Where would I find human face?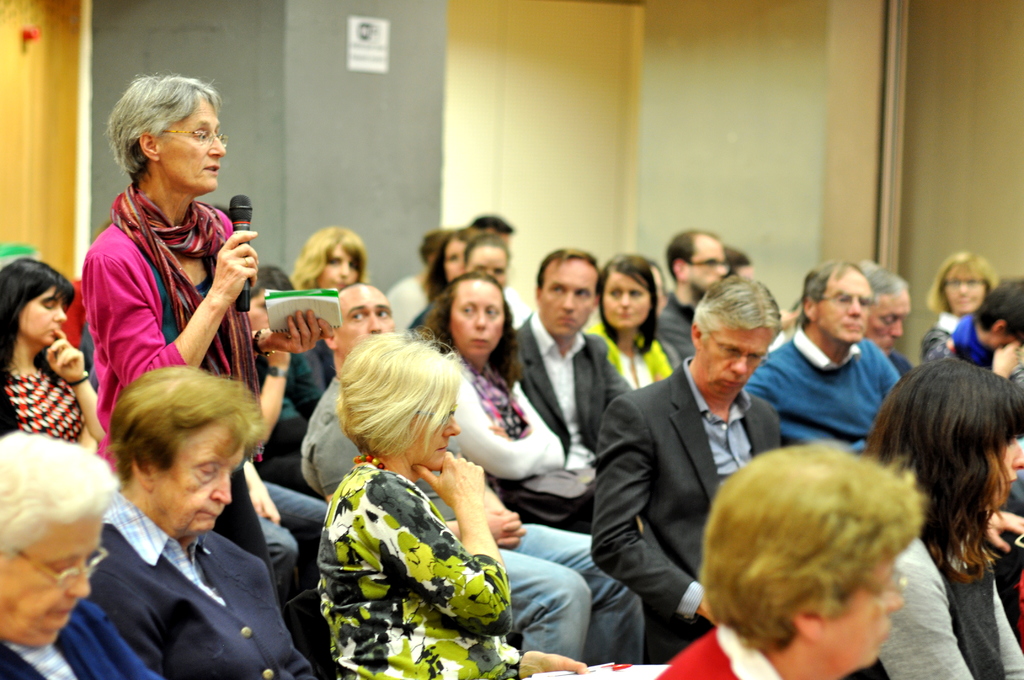
At x1=684 y1=240 x2=727 y2=298.
